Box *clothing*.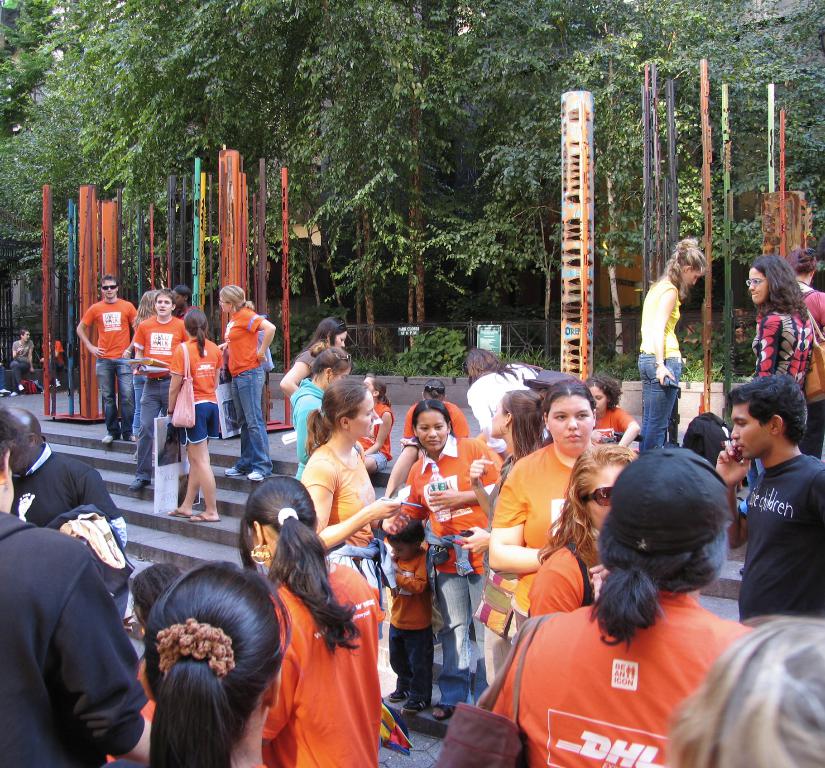
region(394, 445, 500, 684).
